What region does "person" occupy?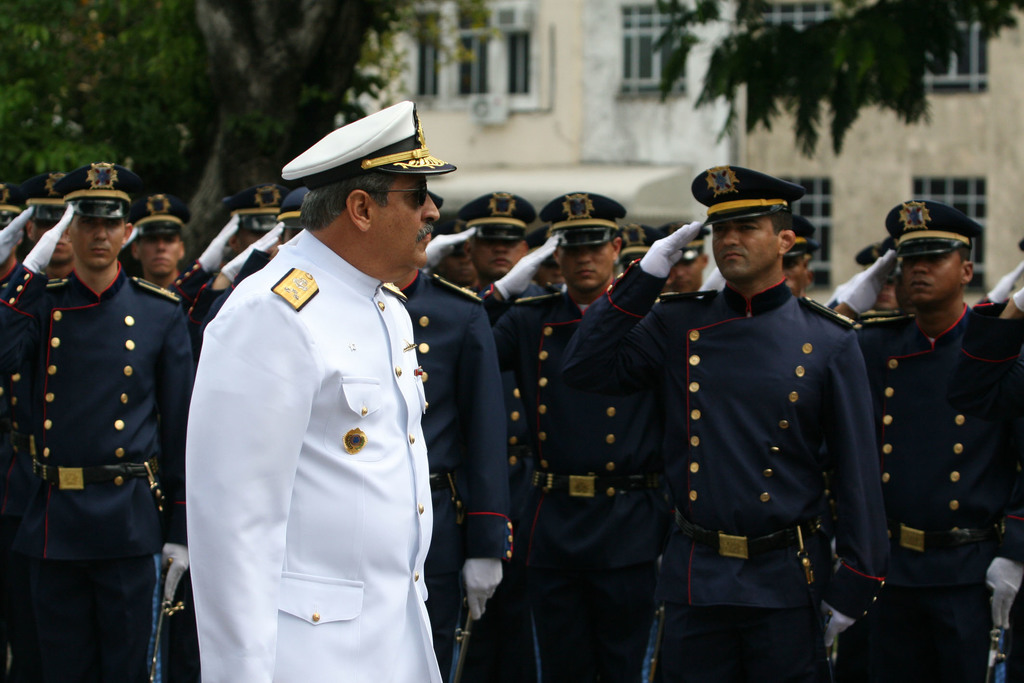
BBox(204, 178, 512, 621).
